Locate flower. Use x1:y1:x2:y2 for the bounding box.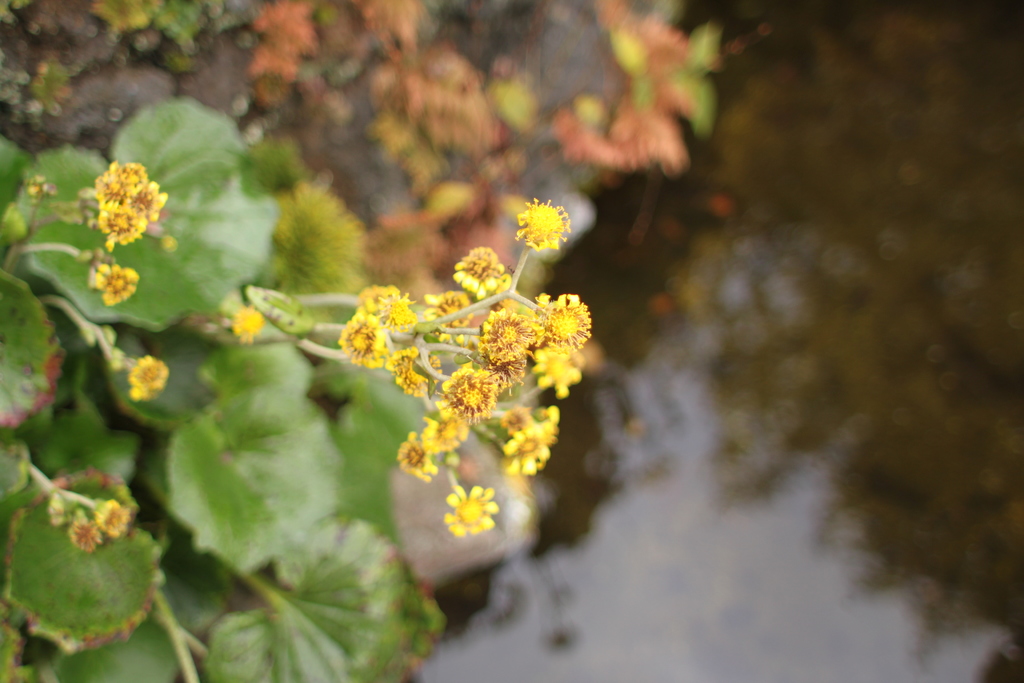
96:493:138:539.
